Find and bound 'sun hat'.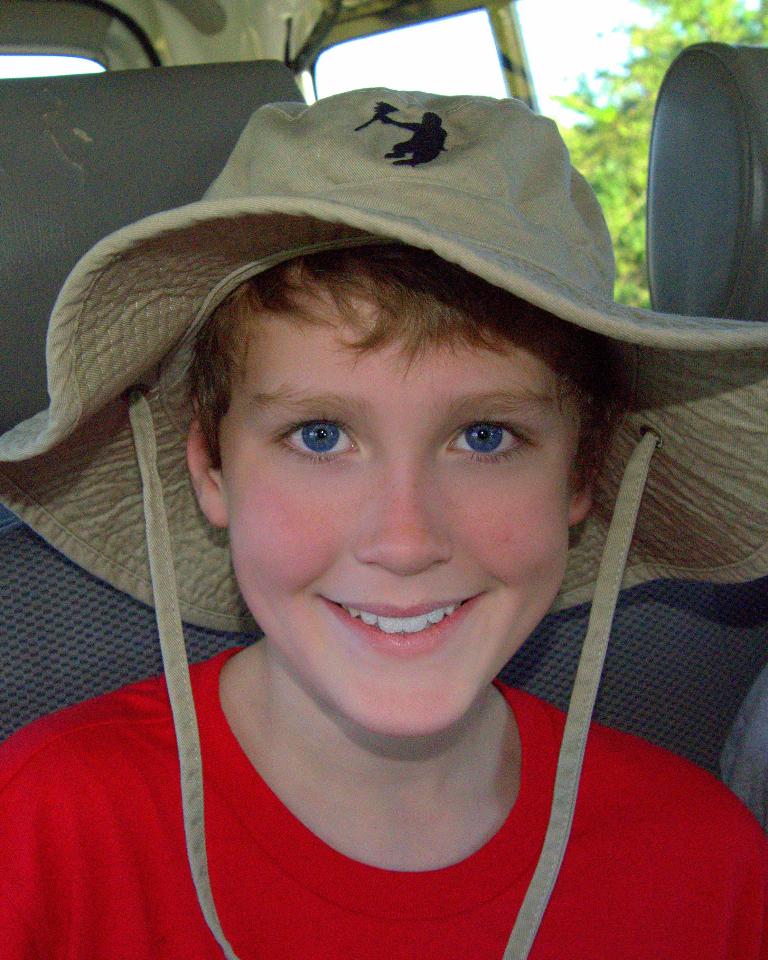
Bound: box=[0, 82, 767, 959].
